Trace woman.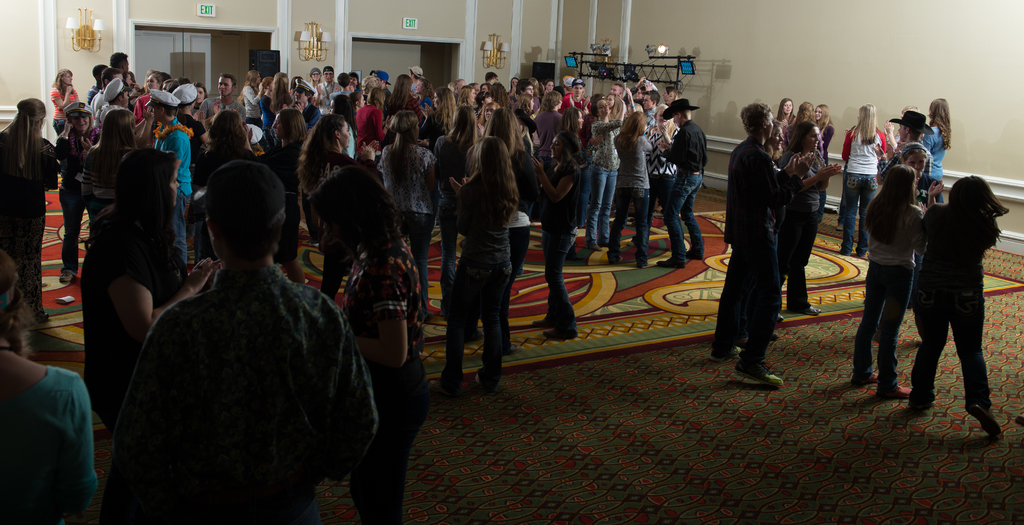
Traced to [x1=840, y1=100, x2=883, y2=254].
